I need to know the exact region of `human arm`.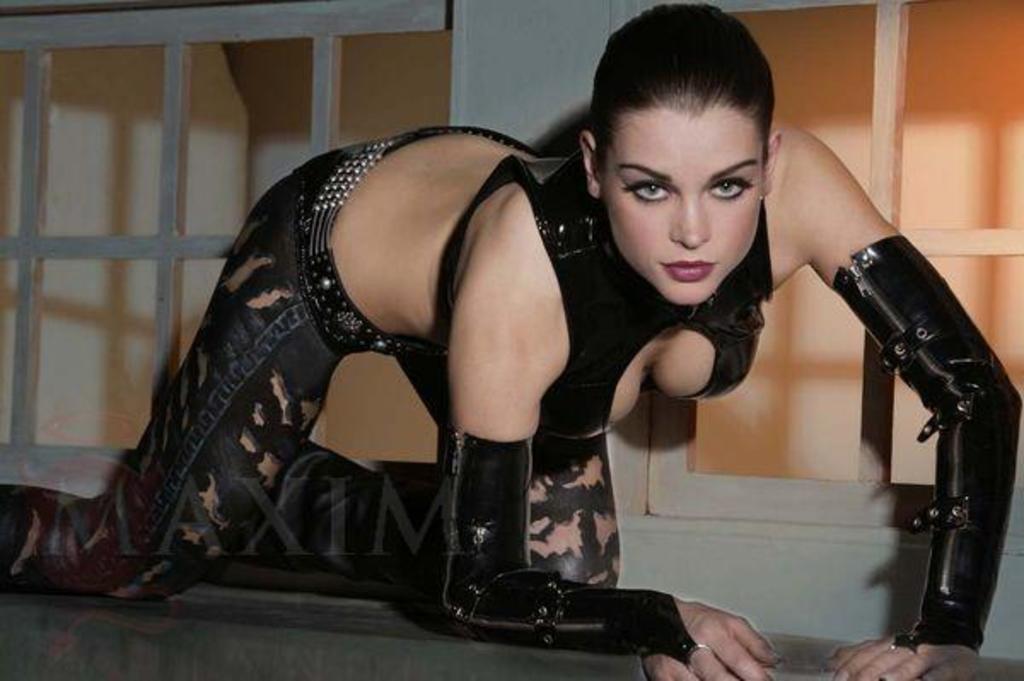
Region: l=761, t=119, r=1021, b=679.
